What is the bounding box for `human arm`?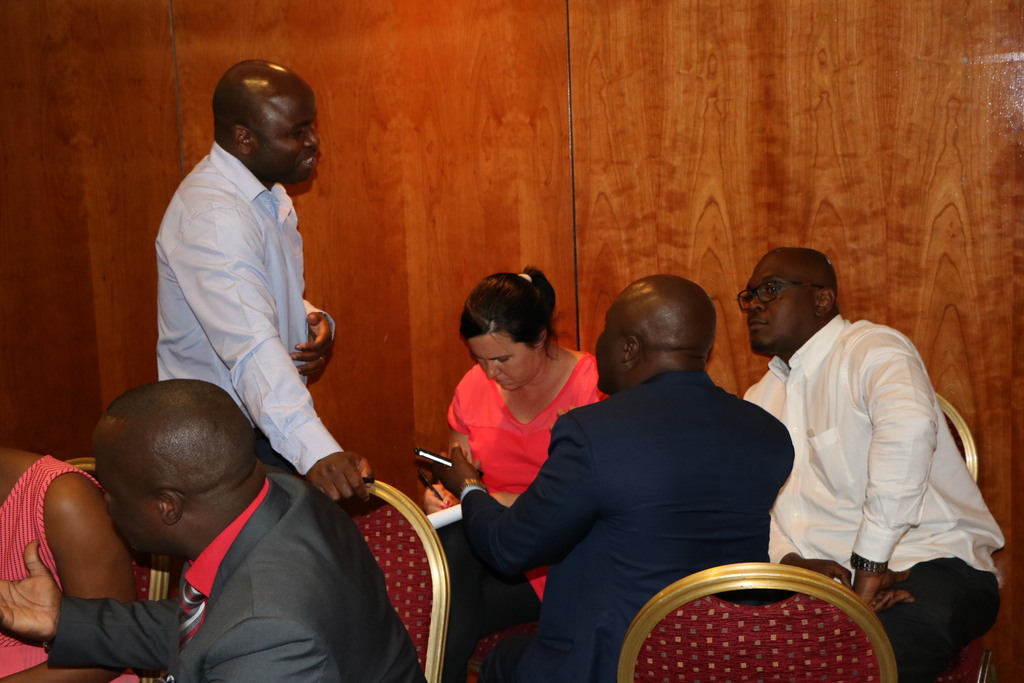
{"left": 169, "top": 185, "right": 376, "bottom": 498}.
